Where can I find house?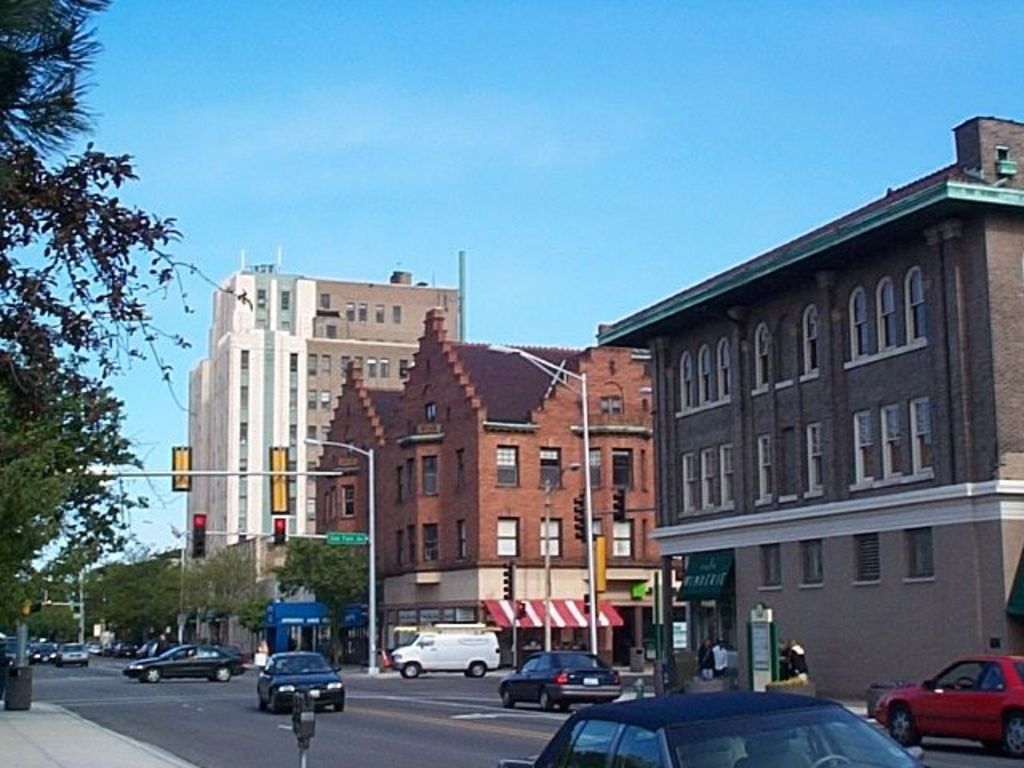
You can find it at [589,104,1023,718].
